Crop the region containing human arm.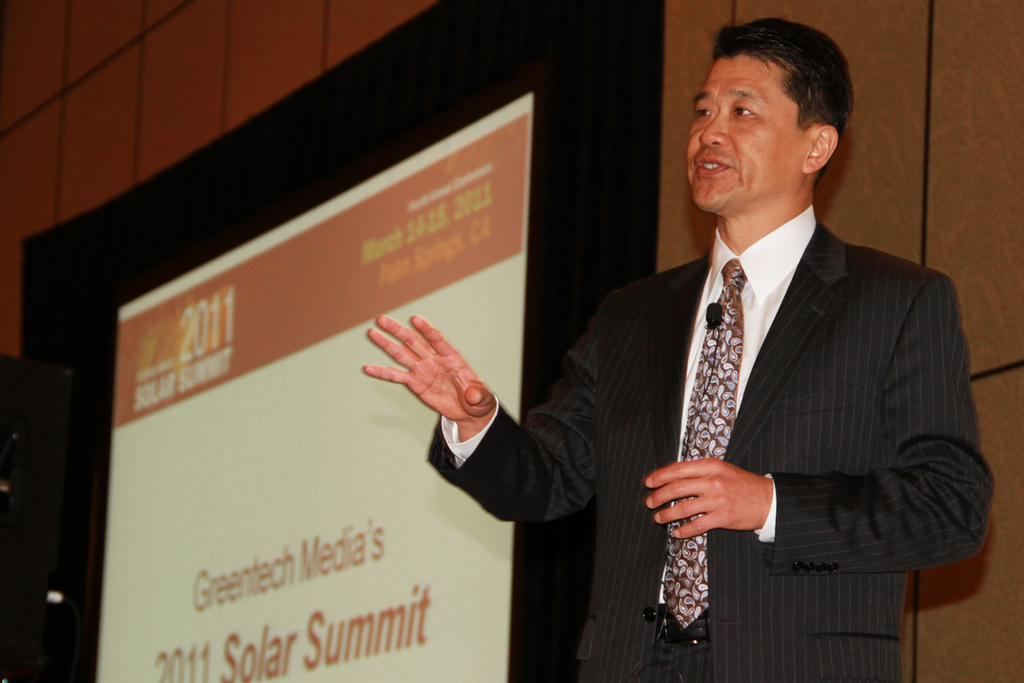
Crop region: select_region(358, 314, 593, 553).
